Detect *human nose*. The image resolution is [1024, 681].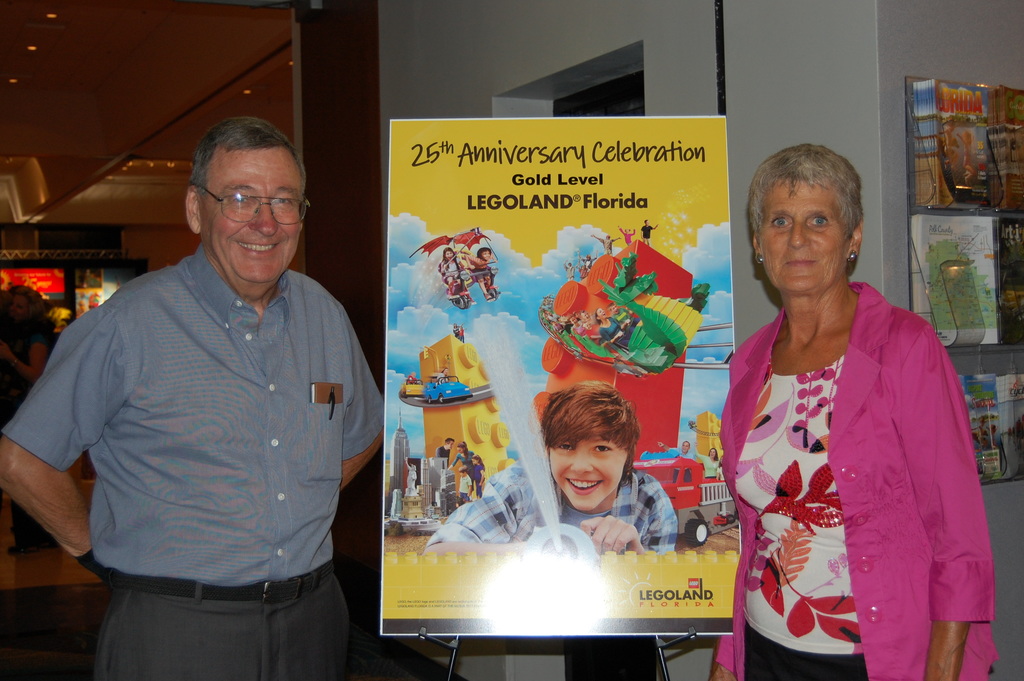
l=568, t=450, r=592, b=473.
